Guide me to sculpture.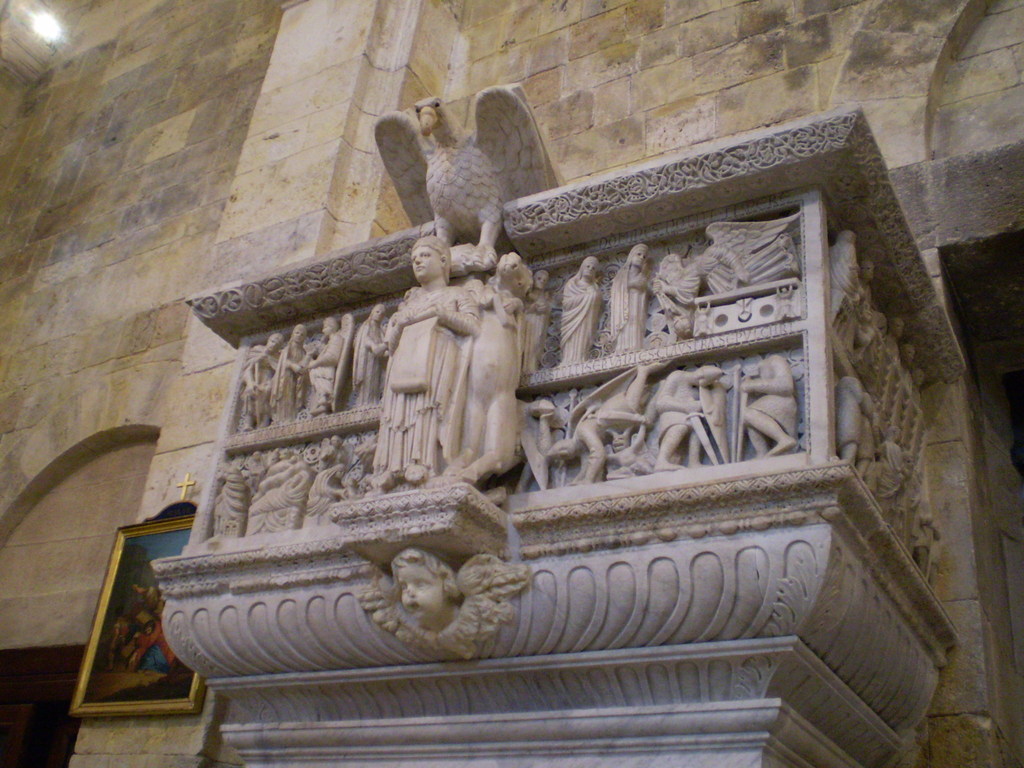
Guidance: box(371, 97, 561, 266).
